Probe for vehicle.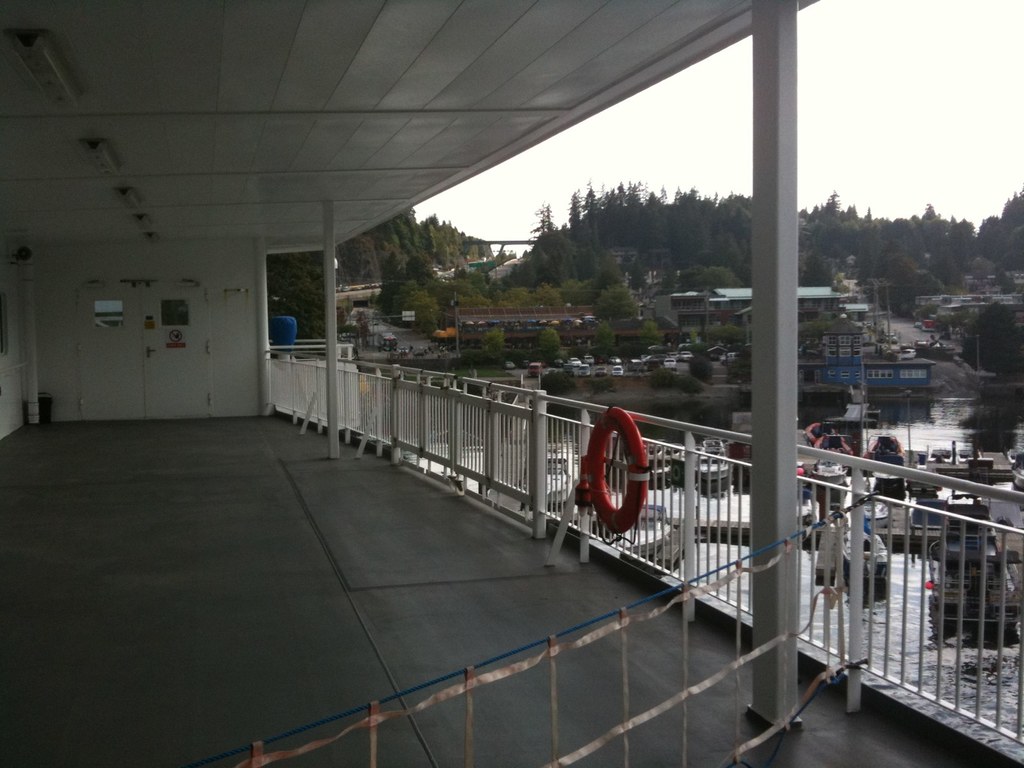
Probe result: [529, 361, 541, 376].
